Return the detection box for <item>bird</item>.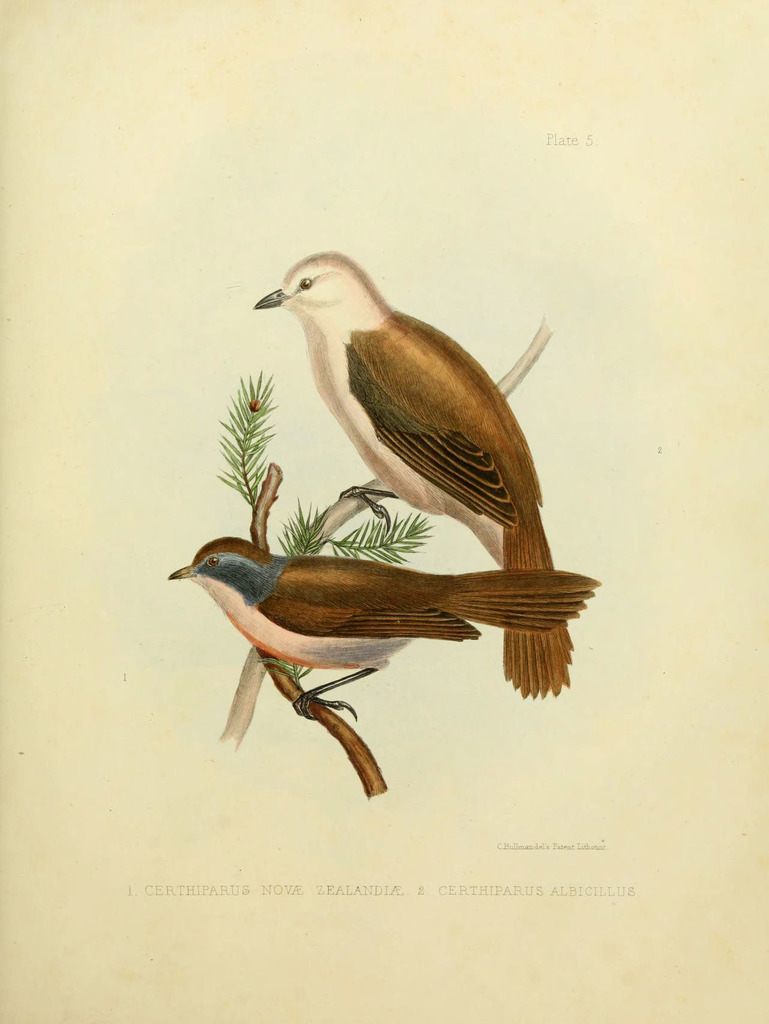
box=[256, 246, 568, 698].
